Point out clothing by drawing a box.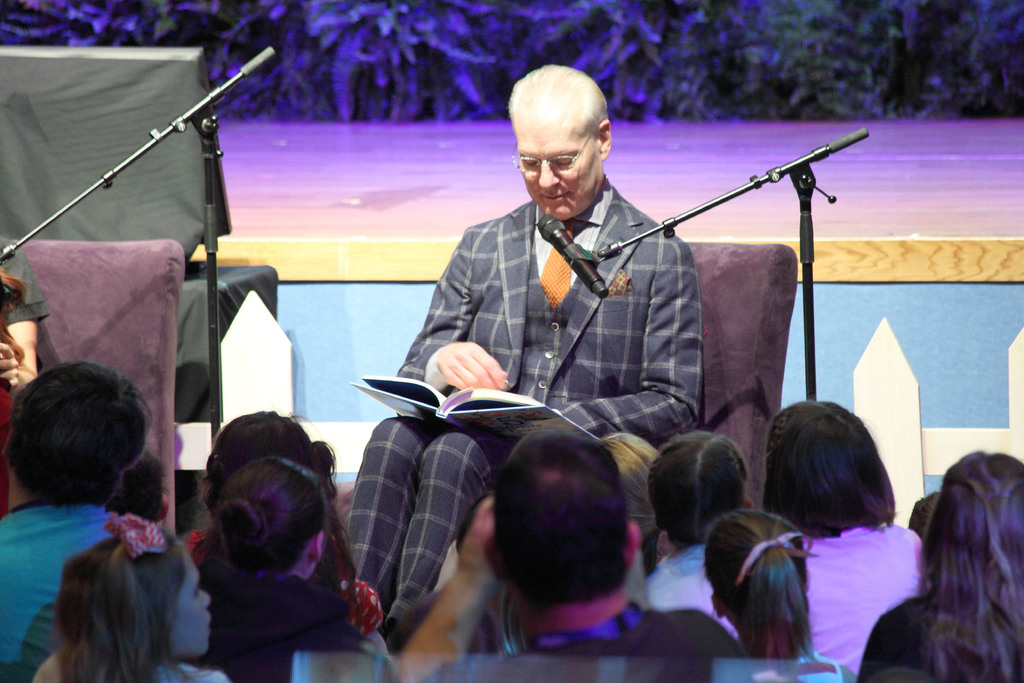
bbox=(0, 500, 124, 682).
